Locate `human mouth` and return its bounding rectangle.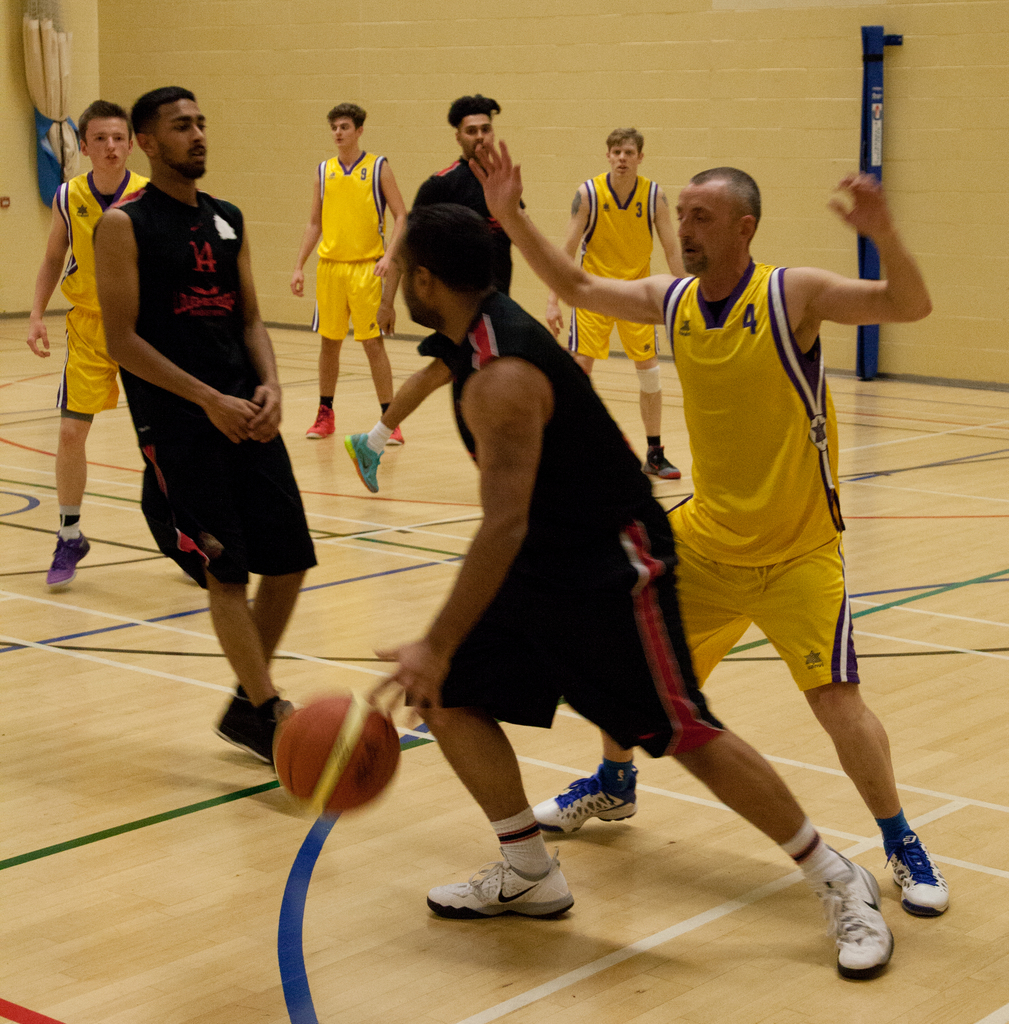
bbox=(106, 155, 123, 162).
